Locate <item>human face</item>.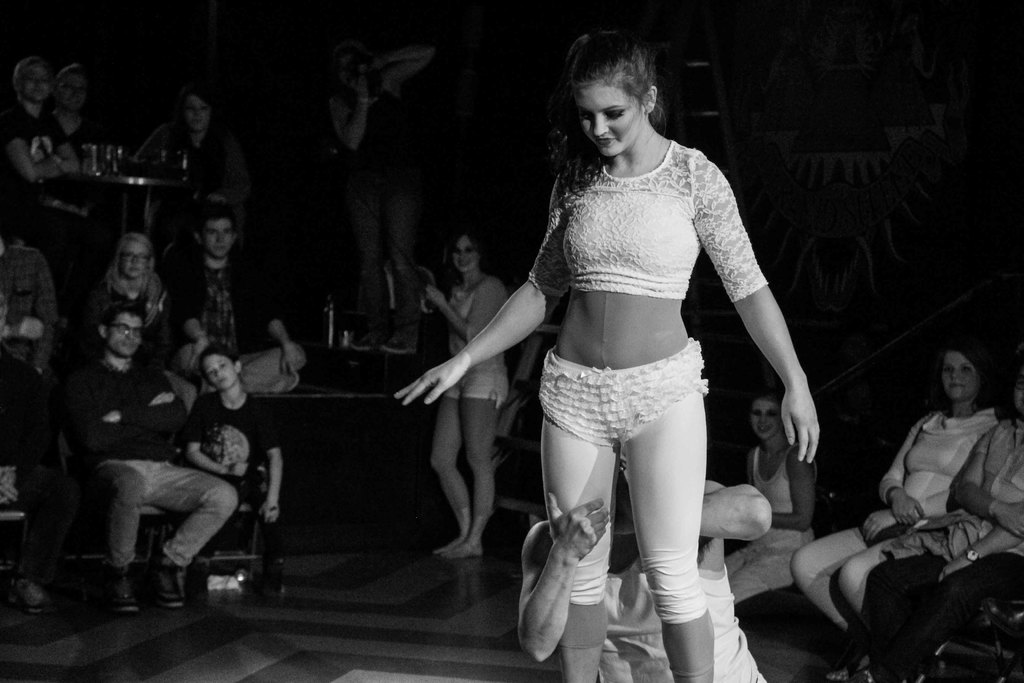
Bounding box: 941:352:979:402.
